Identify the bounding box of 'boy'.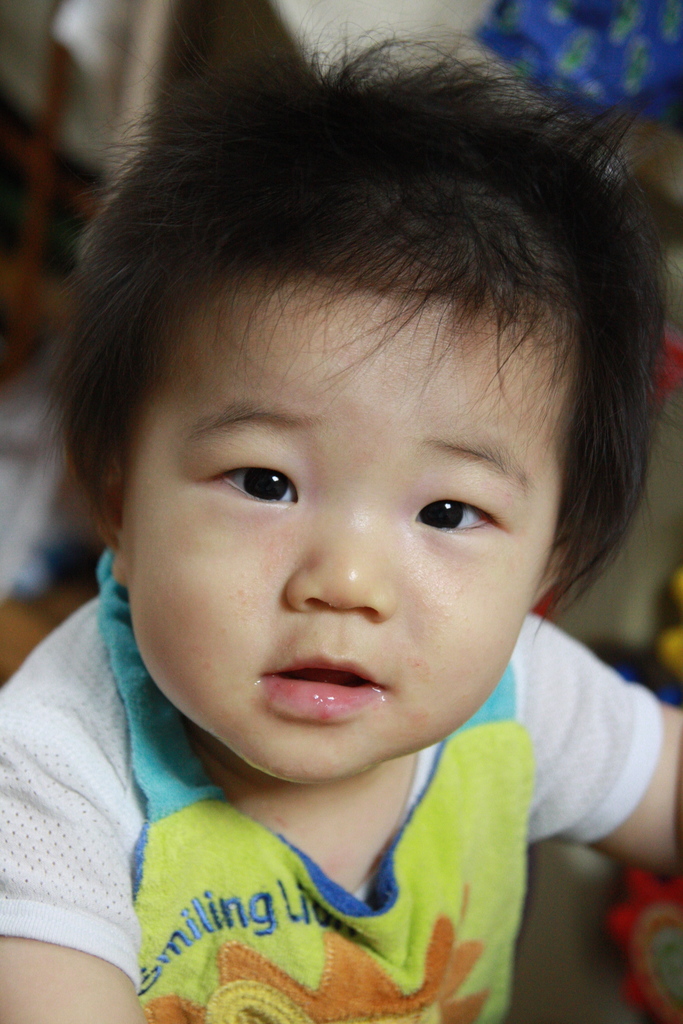
<region>0, 34, 682, 1023</region>.
